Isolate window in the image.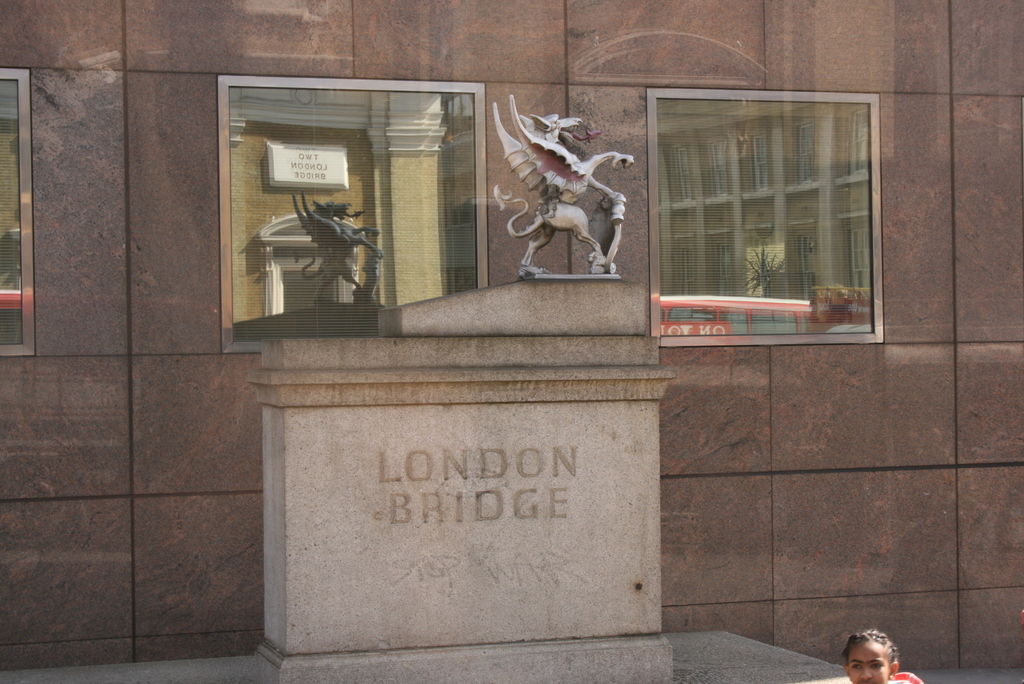
Isolated region: locate(611, 24, 886, 341).
